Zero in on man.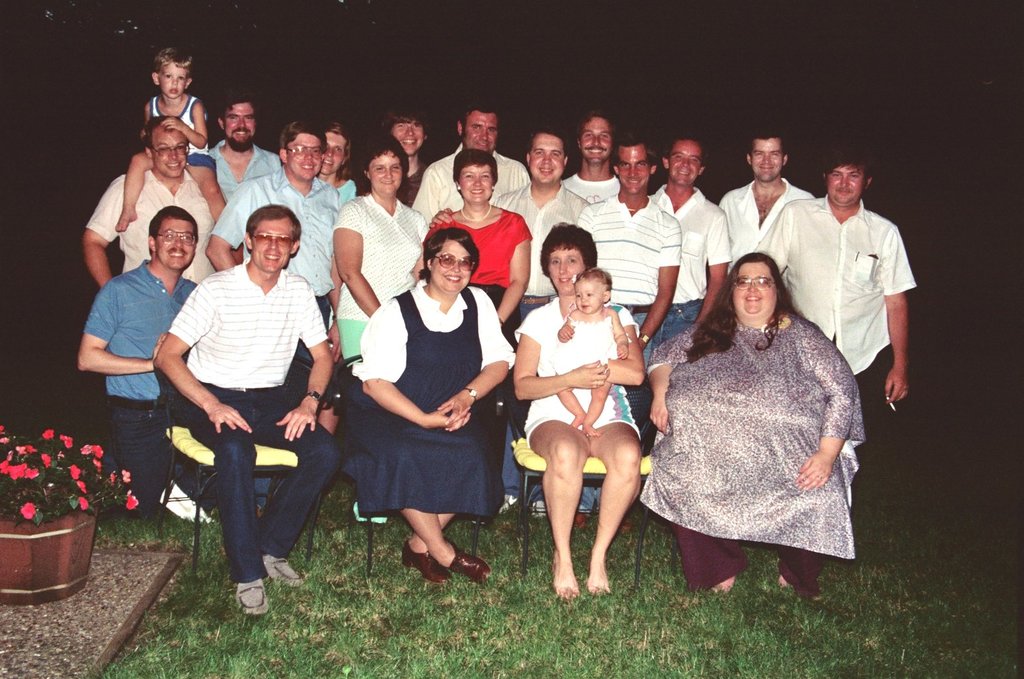
Zeroed in: 160:185:334:596.
